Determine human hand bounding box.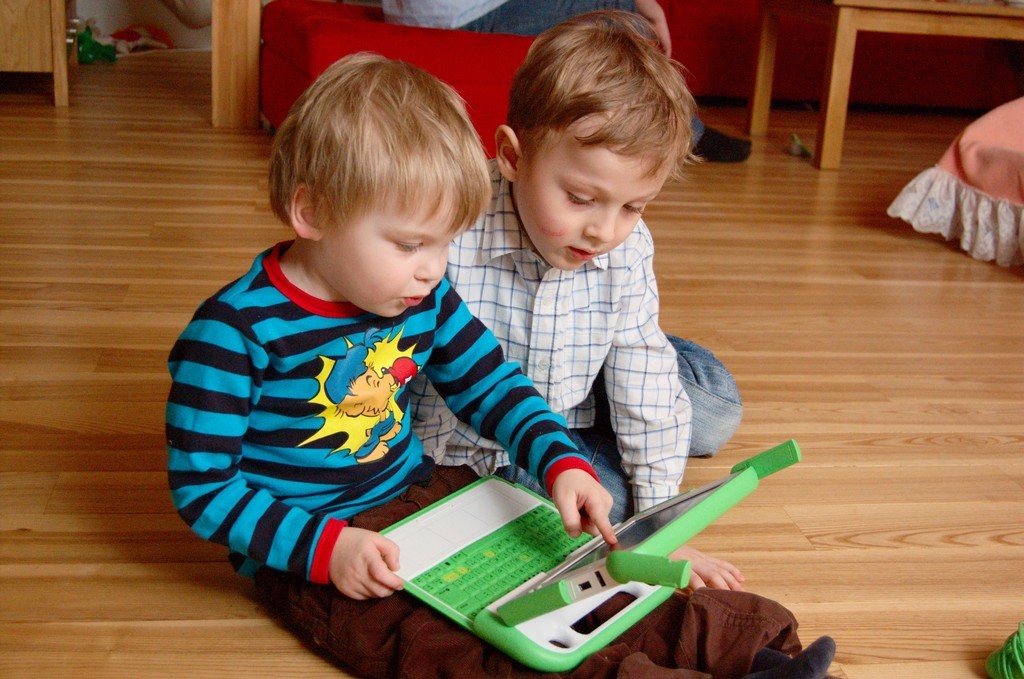
Determined: bbox(669, 541, 750, 596).
